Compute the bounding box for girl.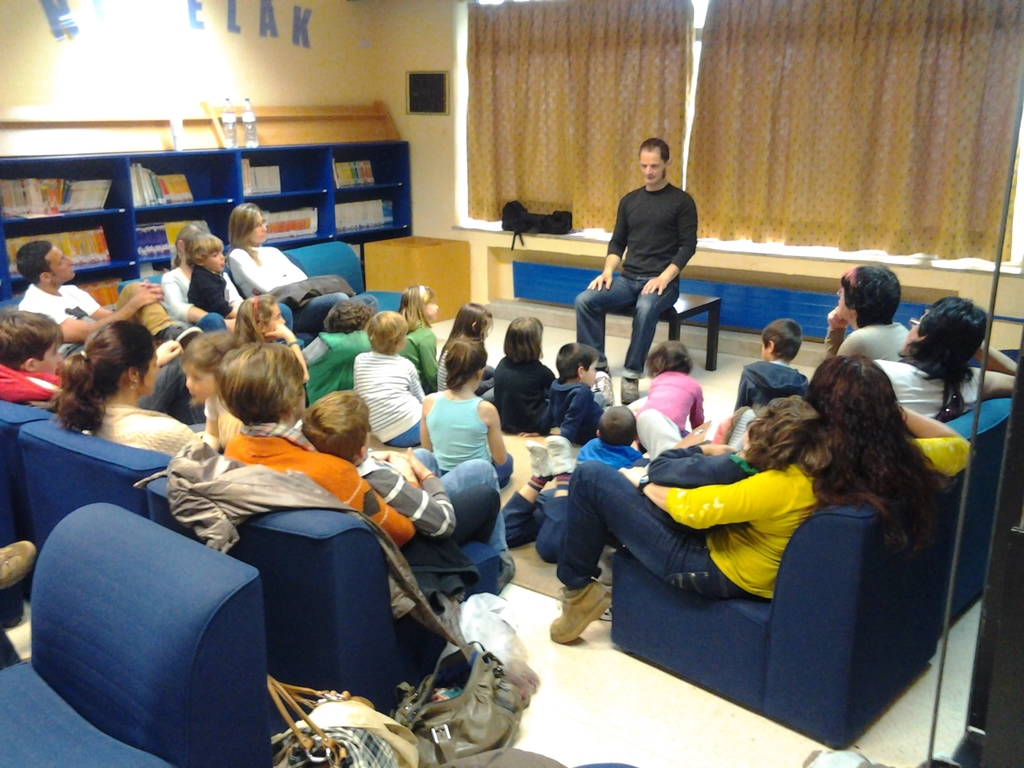
BBox(493, 315, 558, 434).
